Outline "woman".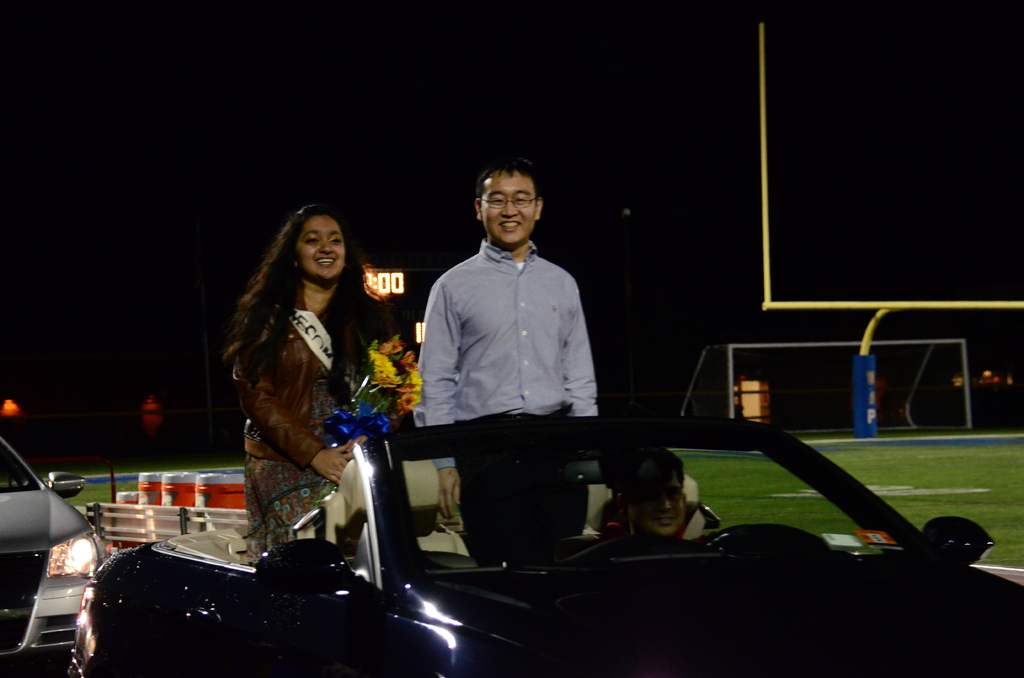
Outline: x1=215, y1=175, x2=410, y2=598.
